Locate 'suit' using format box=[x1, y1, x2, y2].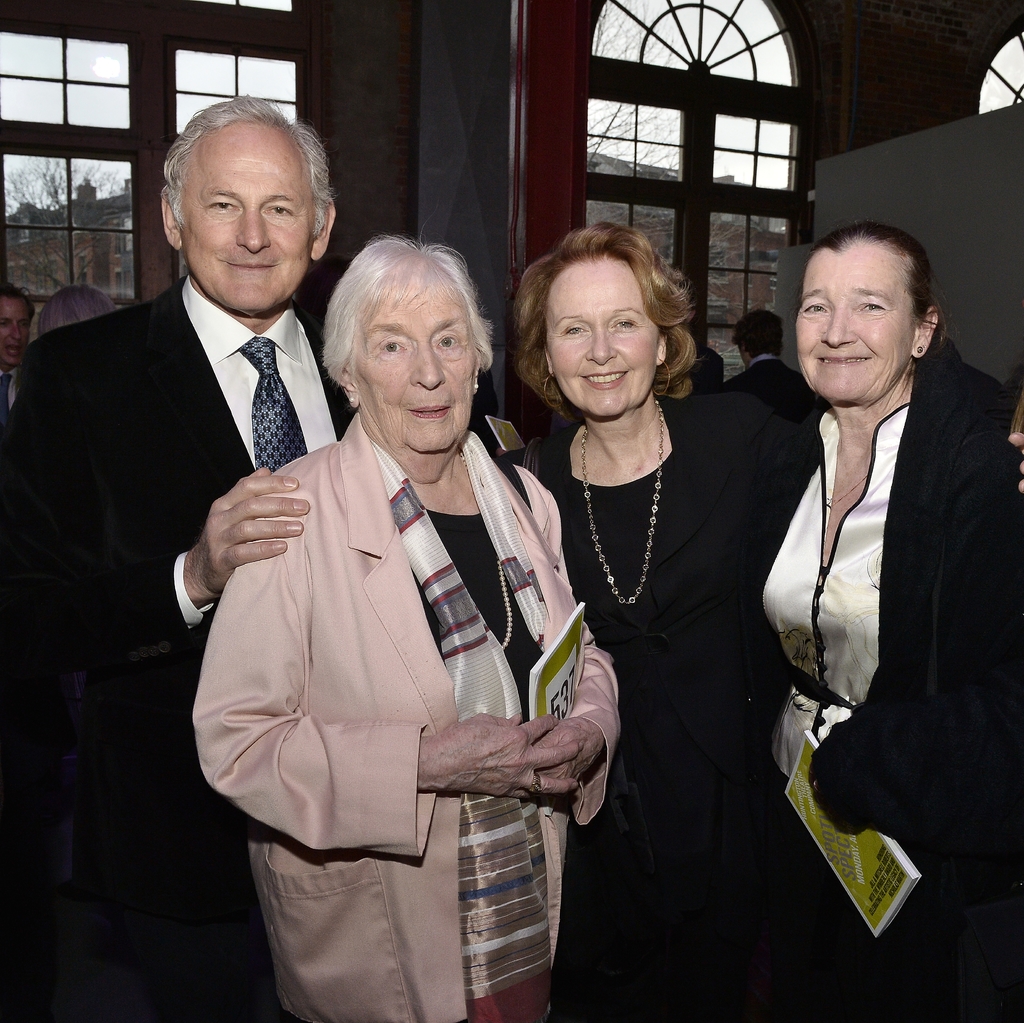
box=[1, 367, 26, 418].
